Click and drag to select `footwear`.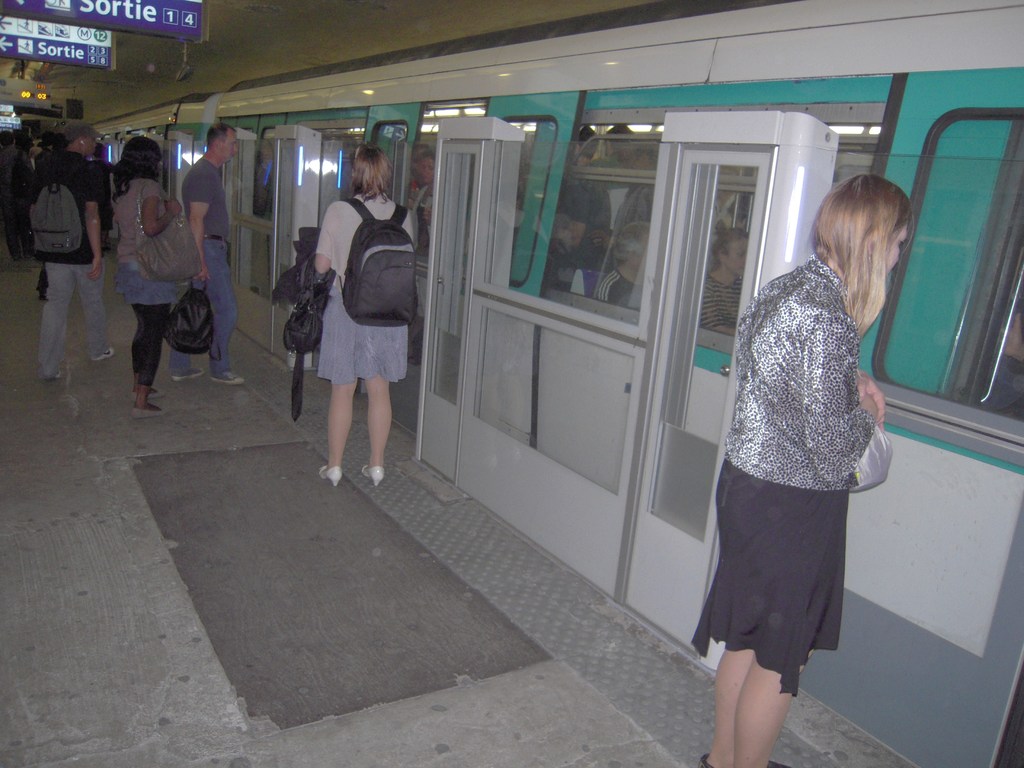
Selection: crop(36, 289, 47, 301).
